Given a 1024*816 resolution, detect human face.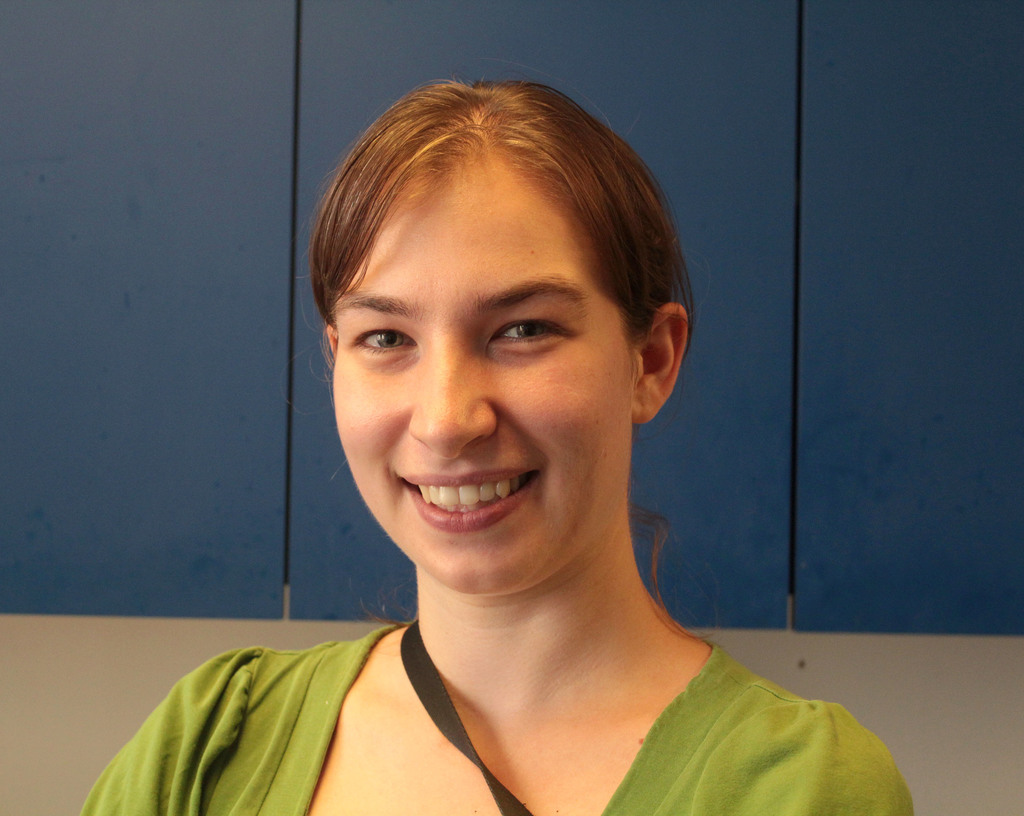
(330,149,636,598).
